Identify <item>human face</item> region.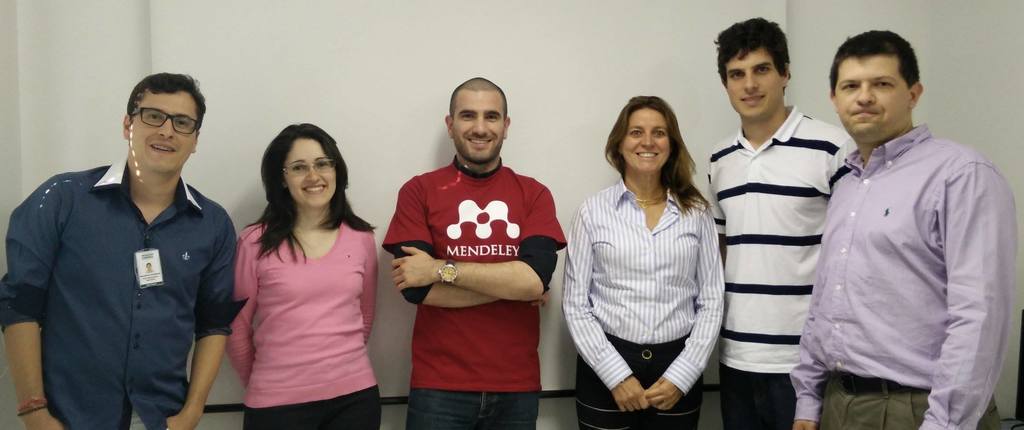
Region: 624,110,671,173.
